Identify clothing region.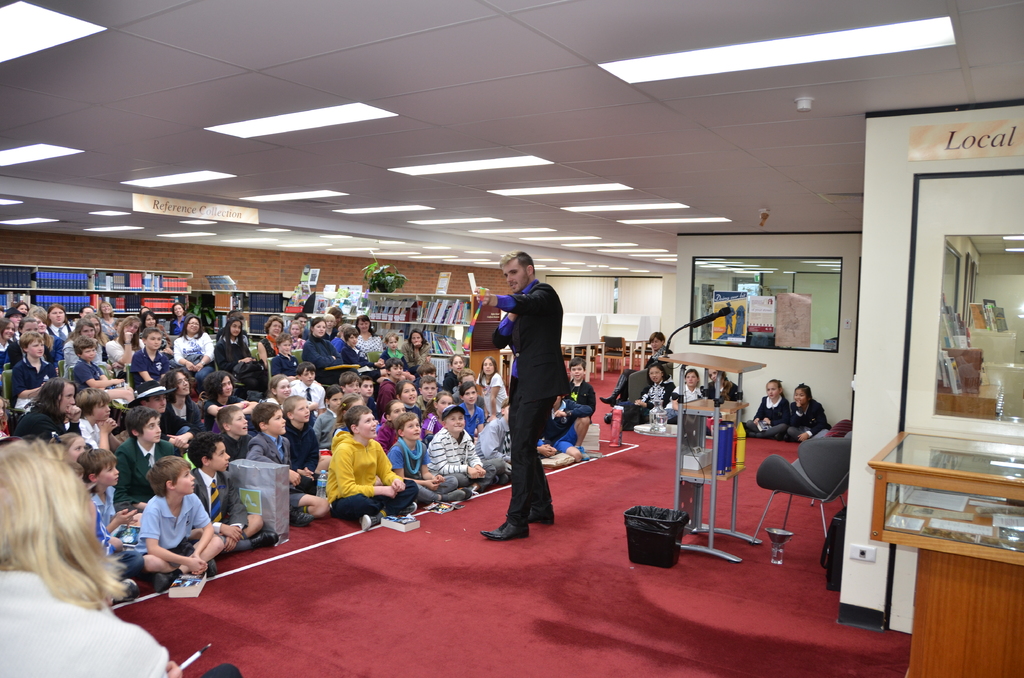
Region: 77,420,102,446.
